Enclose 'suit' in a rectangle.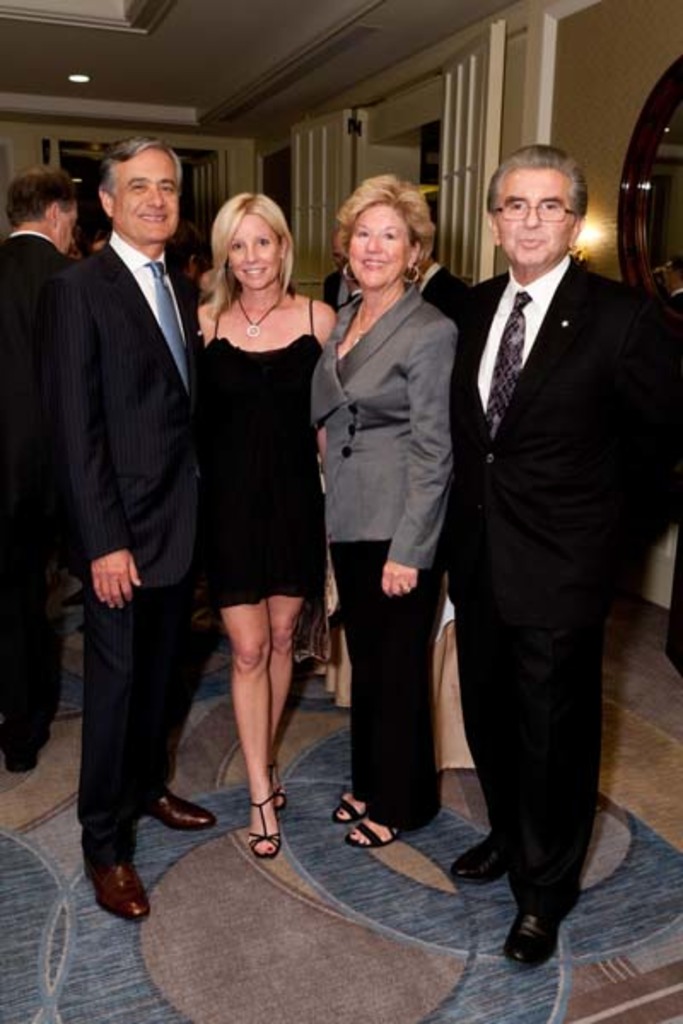
bbox=[29, 113, 219, 923].
